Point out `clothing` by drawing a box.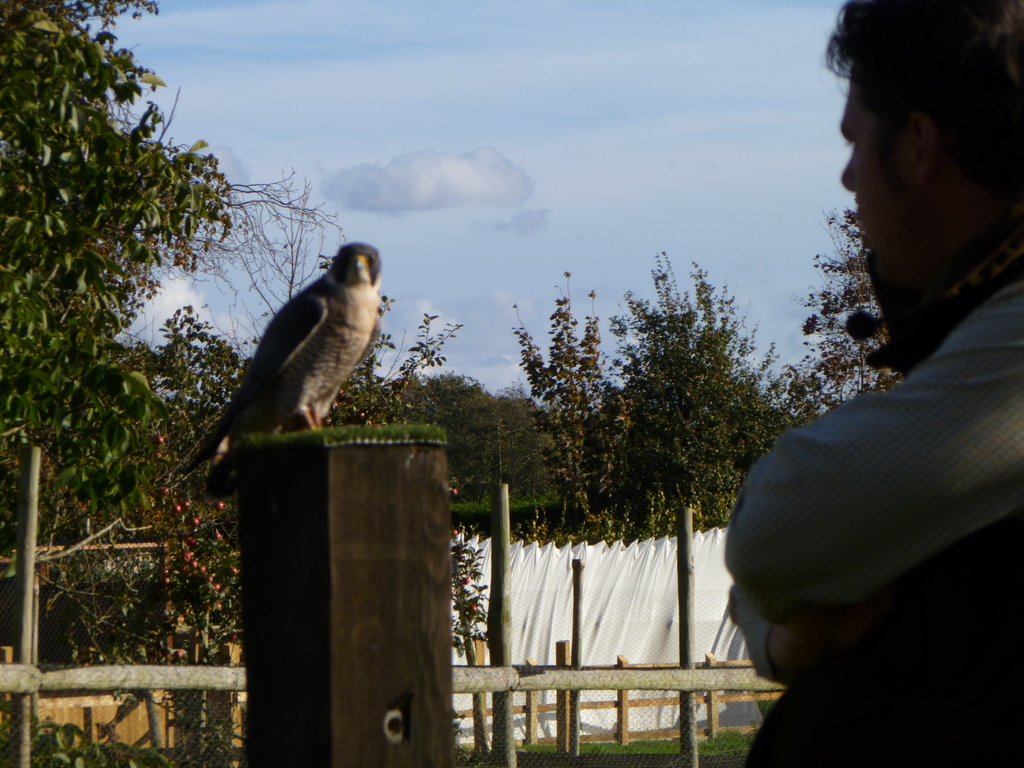
{"x1": 725, "y1": 148, "x2": 1016, "y2": 739}.
